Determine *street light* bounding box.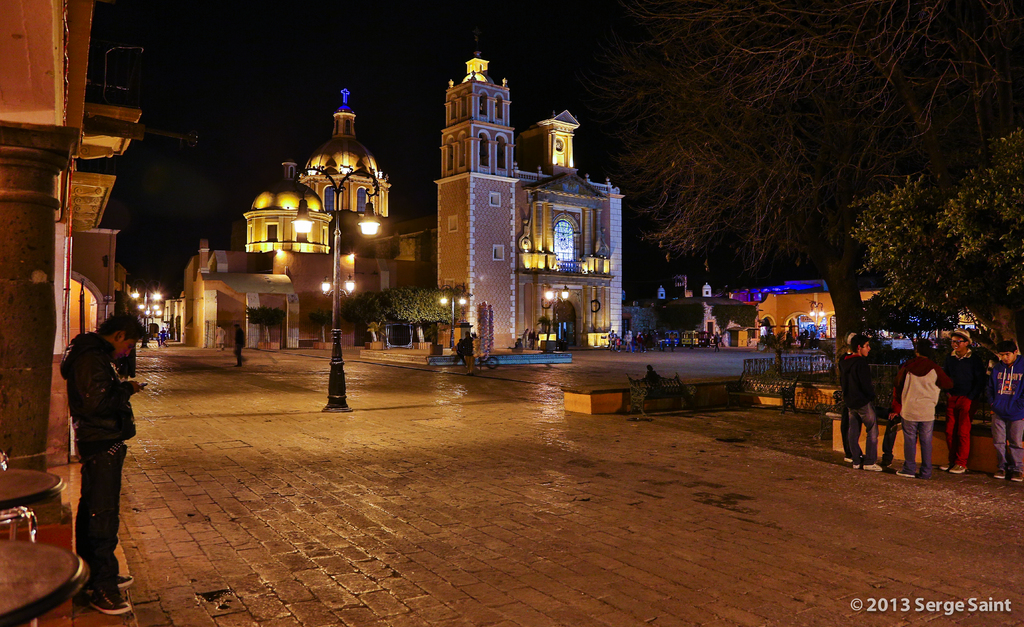
Determined: <region>538, 273, 574, 357</region>.
